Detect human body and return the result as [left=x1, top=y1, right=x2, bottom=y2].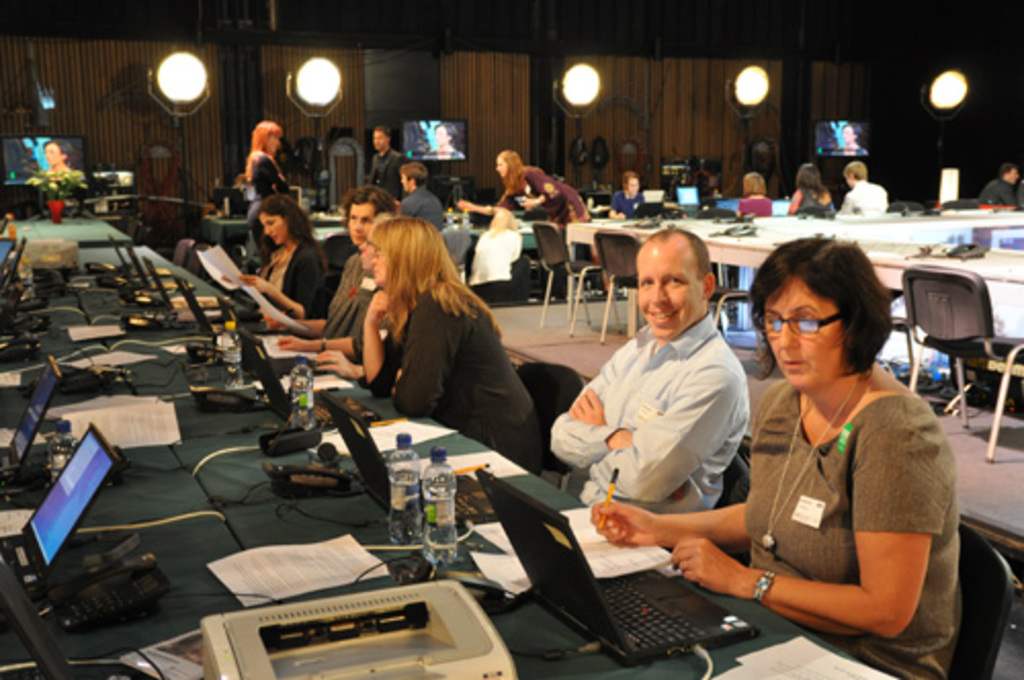
[left=494, top=150, right=590, bottom=238].
